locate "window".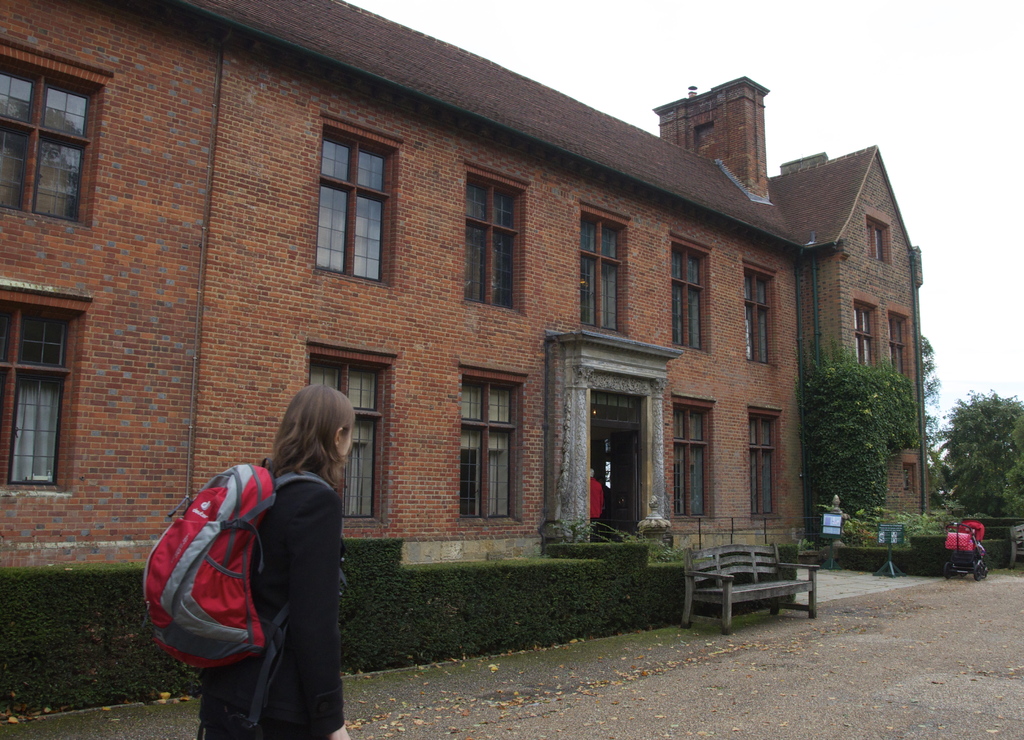
Bounding box: region(741, 265, 776, 375).
